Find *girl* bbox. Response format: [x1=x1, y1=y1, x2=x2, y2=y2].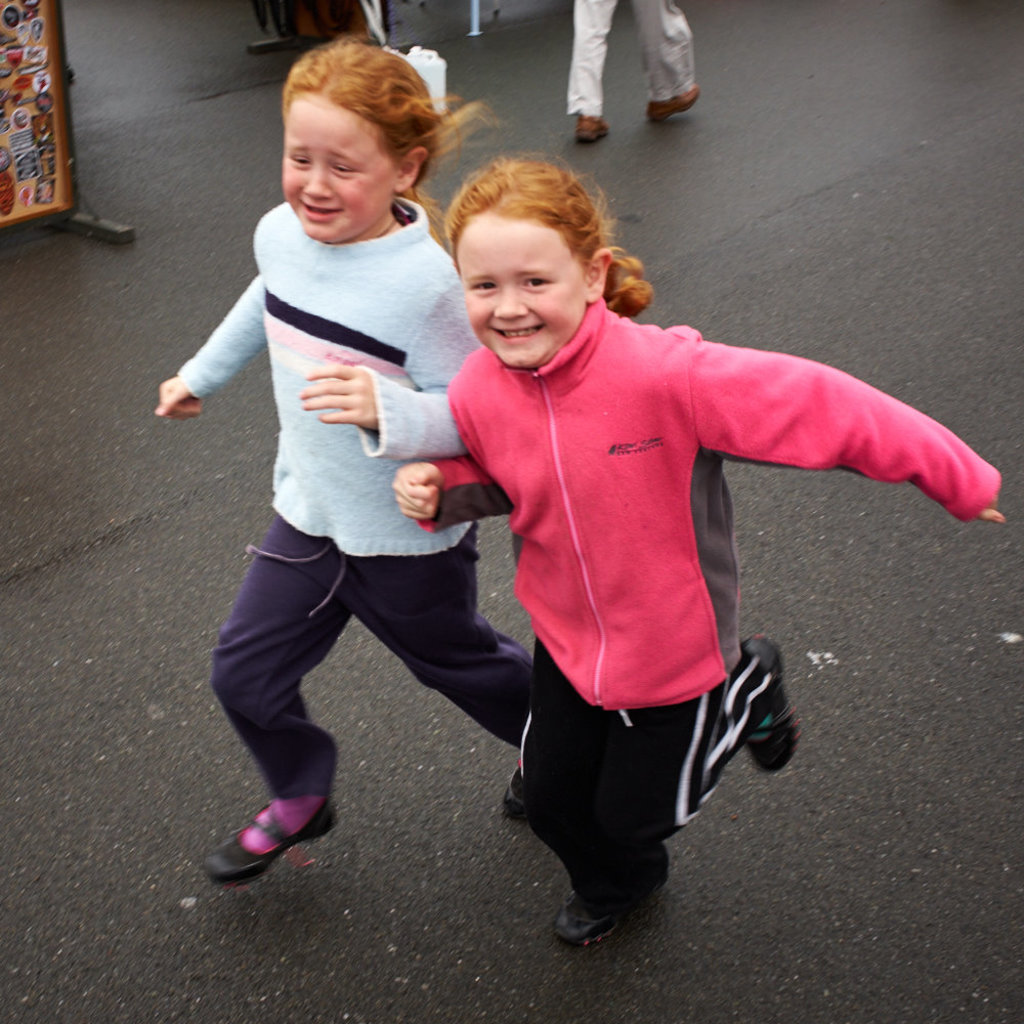
[x1=155, y1=31, x2=539, y2=892].
